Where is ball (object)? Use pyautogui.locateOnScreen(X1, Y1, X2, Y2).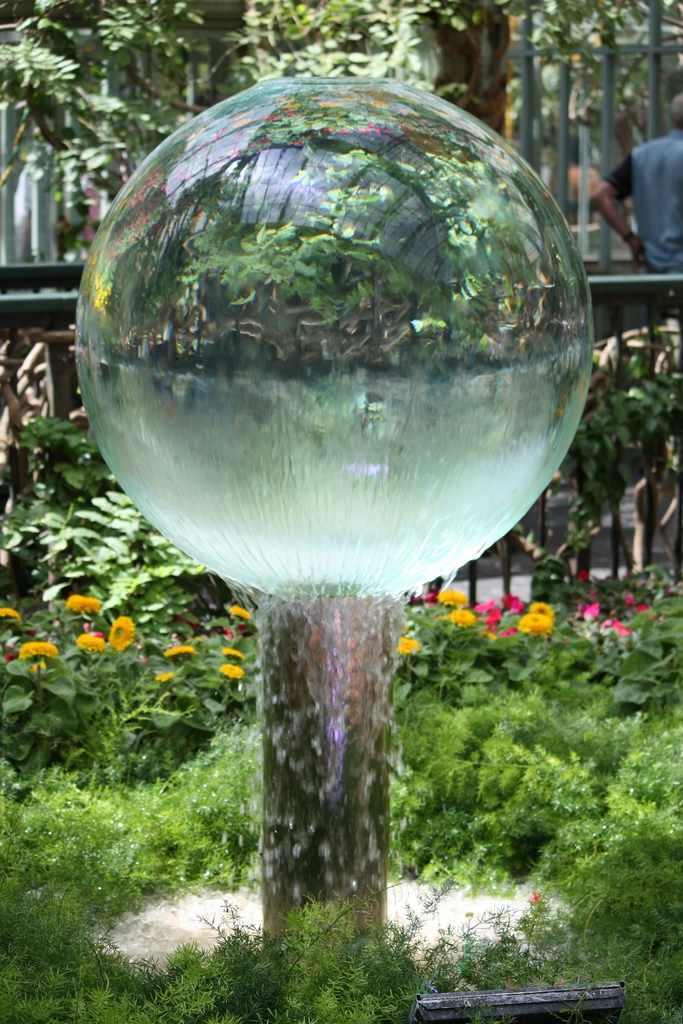
pyautogui.locateOnScreen(74, 73, 594, 593).
